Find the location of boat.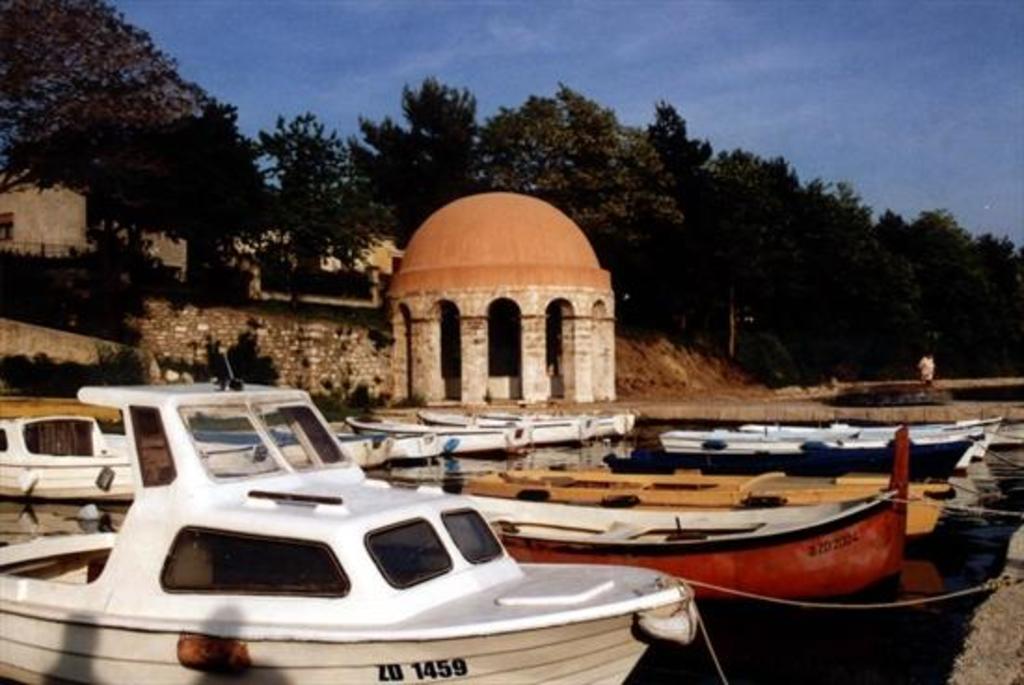
Location: bbox=[739, 408, 992, 456].
